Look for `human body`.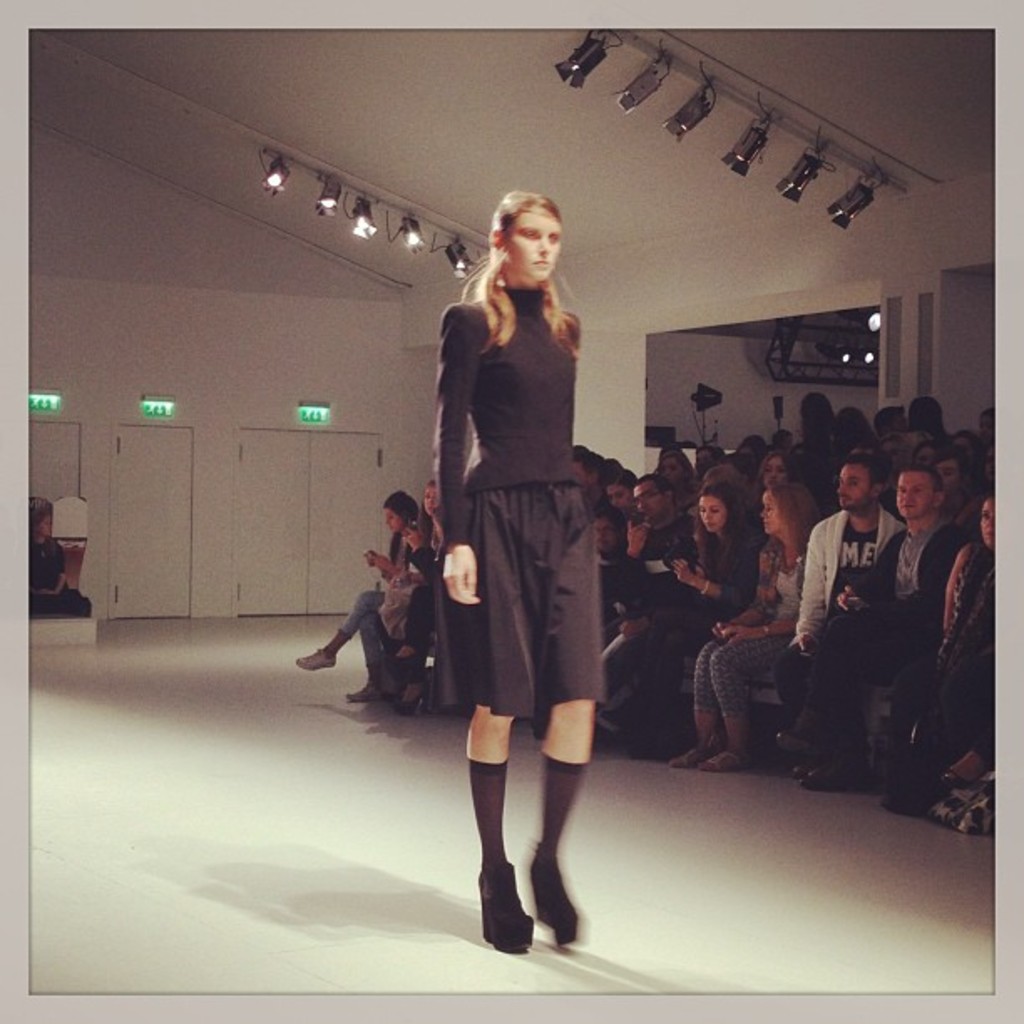
Found: x1=634 y1=465 x2=751 y2=756.
